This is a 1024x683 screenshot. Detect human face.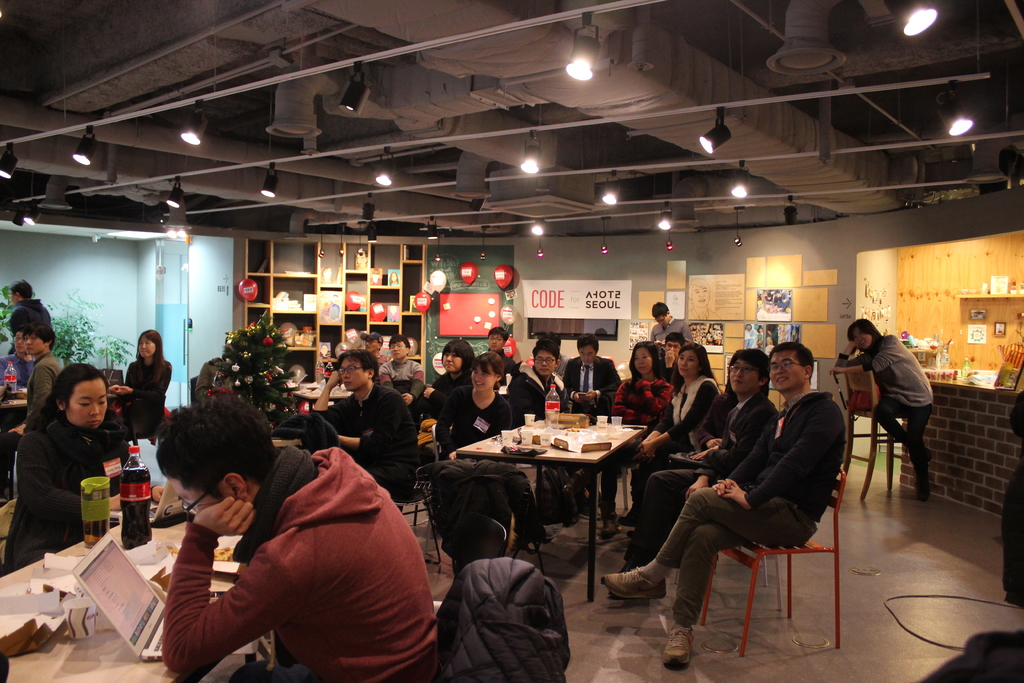
region(470, 361, 495, 392).
